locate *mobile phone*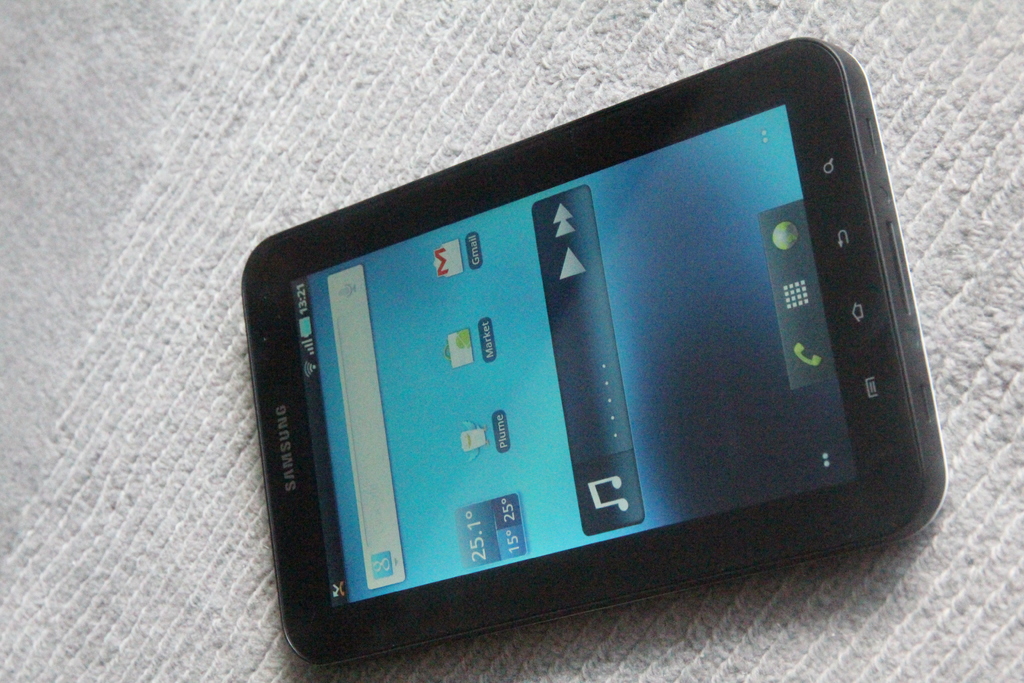
box=[239, 38, 950, 671]
